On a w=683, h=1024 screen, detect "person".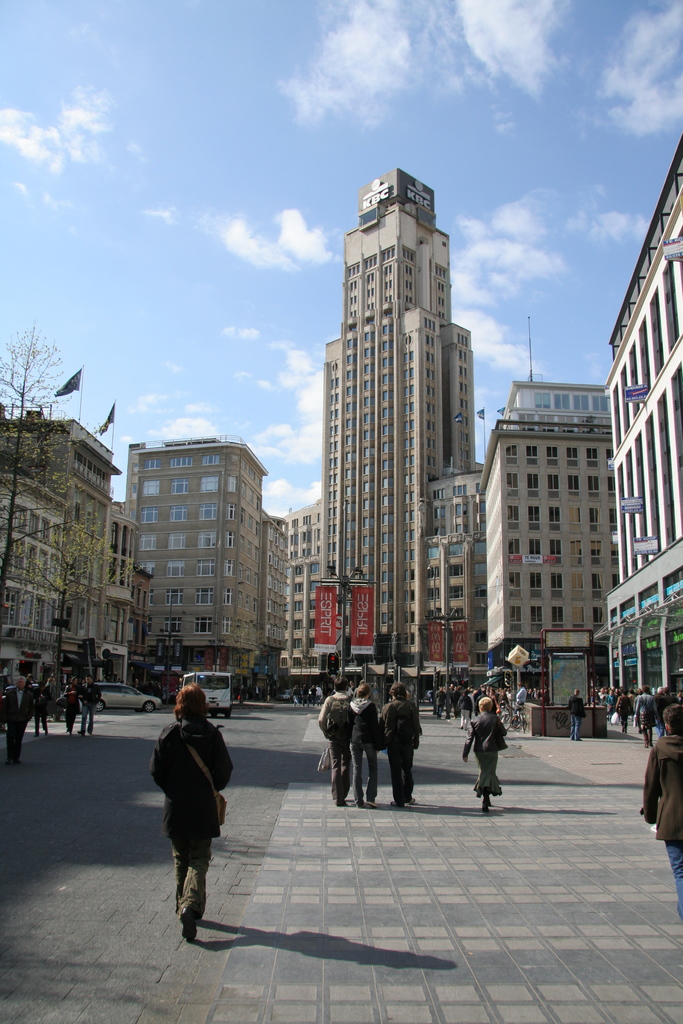
locate(588, 682, 657, 734).
